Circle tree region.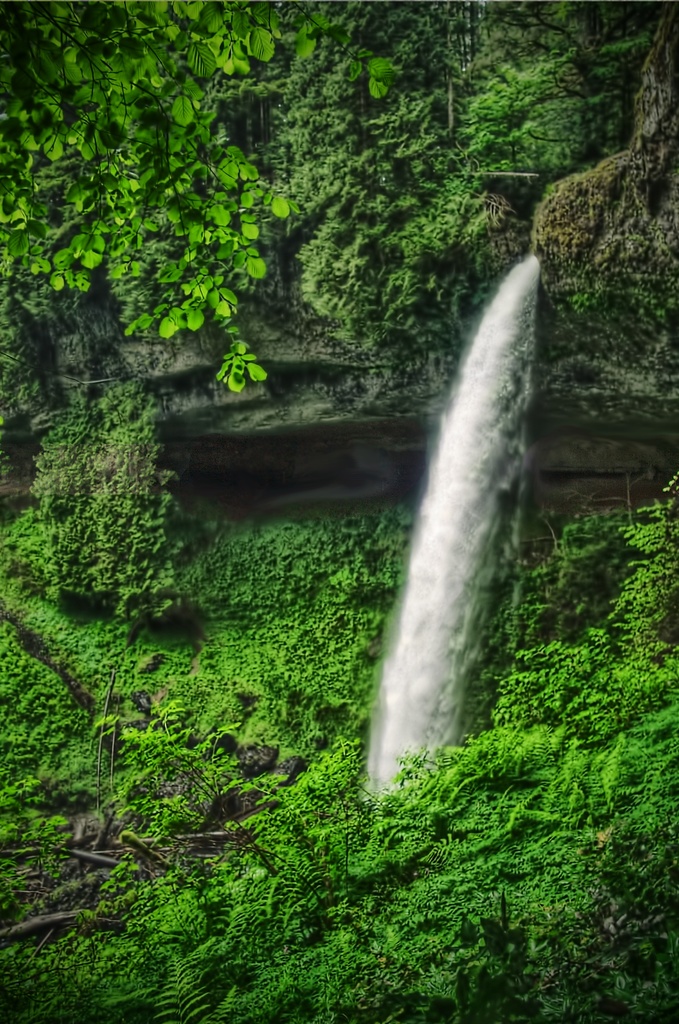
Region: x1=476 y1=4 x2=600 y2=60.
